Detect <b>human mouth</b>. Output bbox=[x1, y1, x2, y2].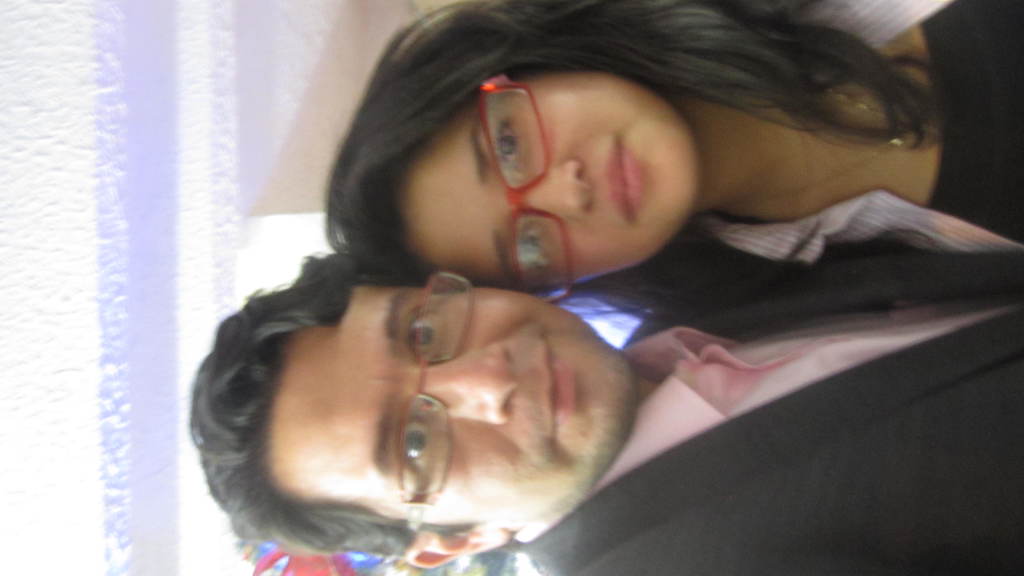
bbox=[605, 126, 646, 227].
